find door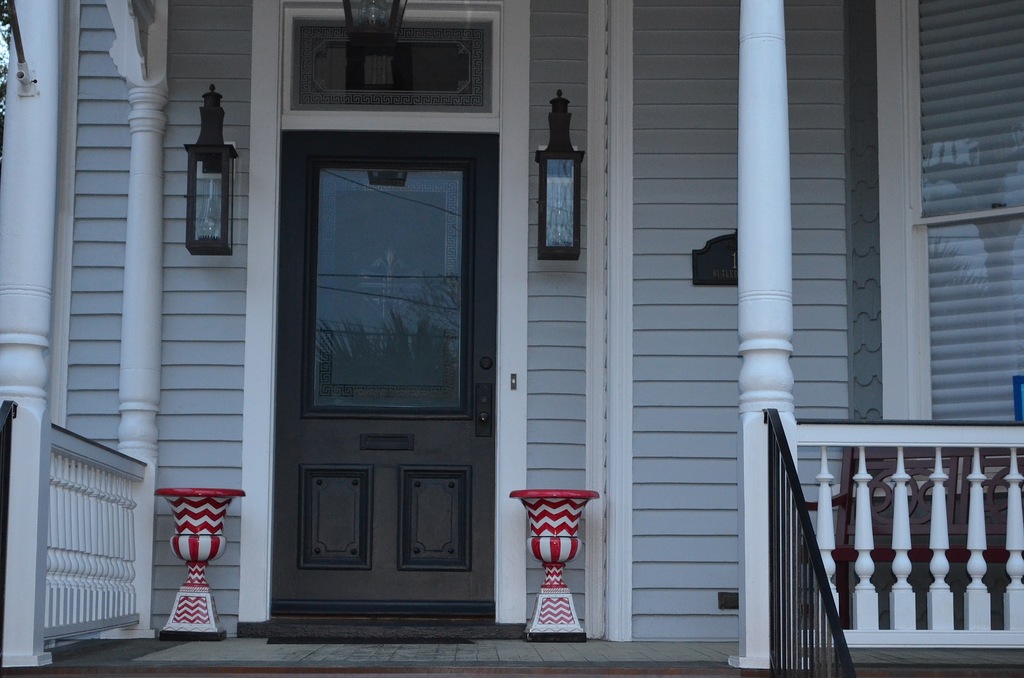
[241, 136, 512, 636]
